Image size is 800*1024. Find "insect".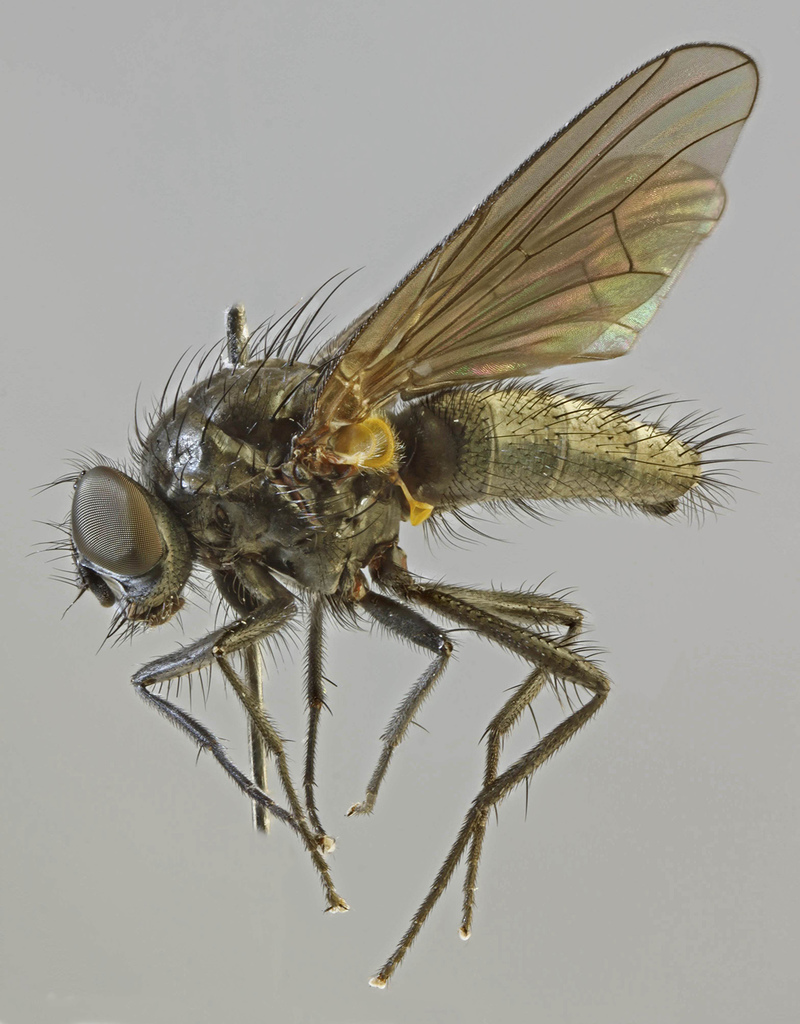
[14,44,767,990].
